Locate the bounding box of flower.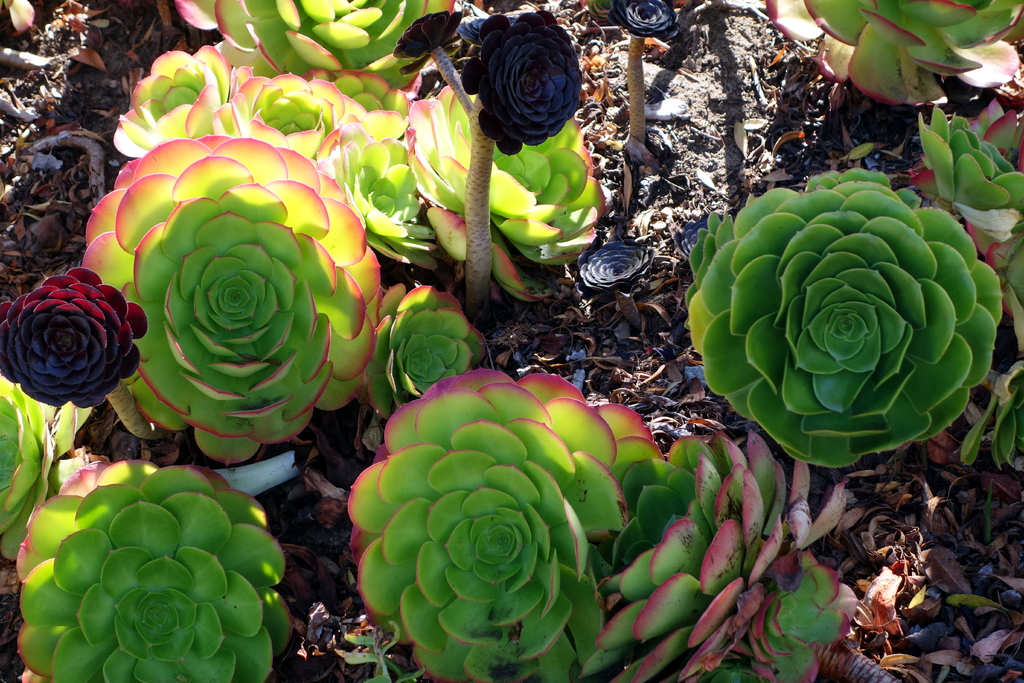
Bounding box: 345/370/664/682.
